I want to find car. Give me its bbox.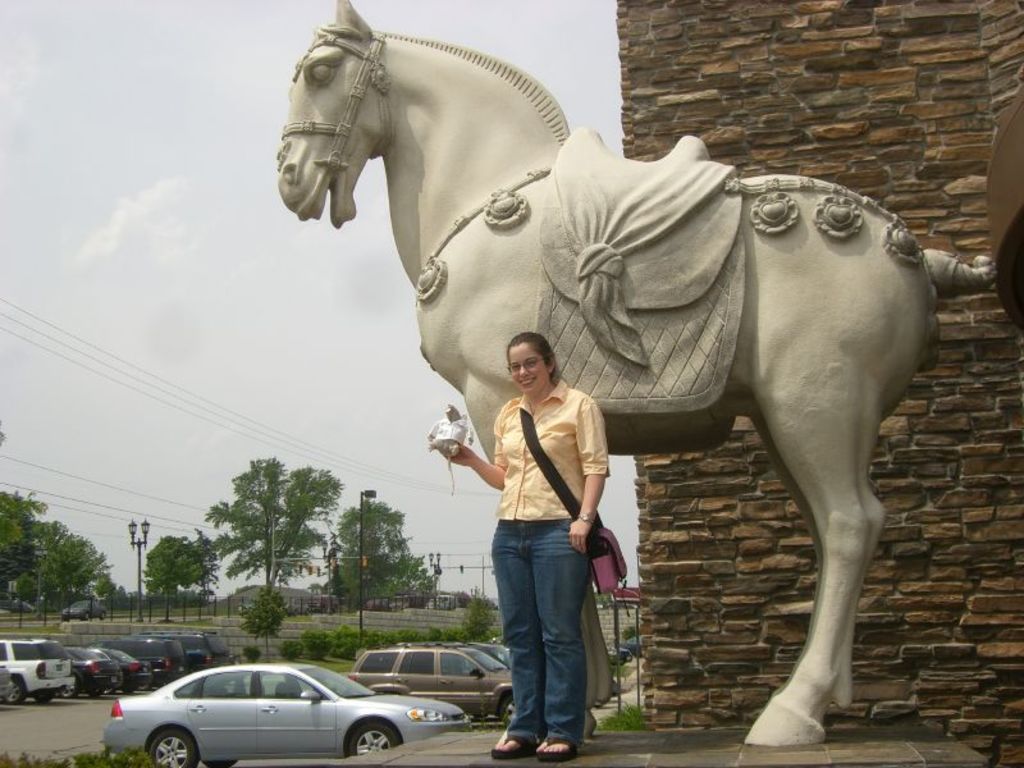
left=100, top=667, right=415, bottom=758.
